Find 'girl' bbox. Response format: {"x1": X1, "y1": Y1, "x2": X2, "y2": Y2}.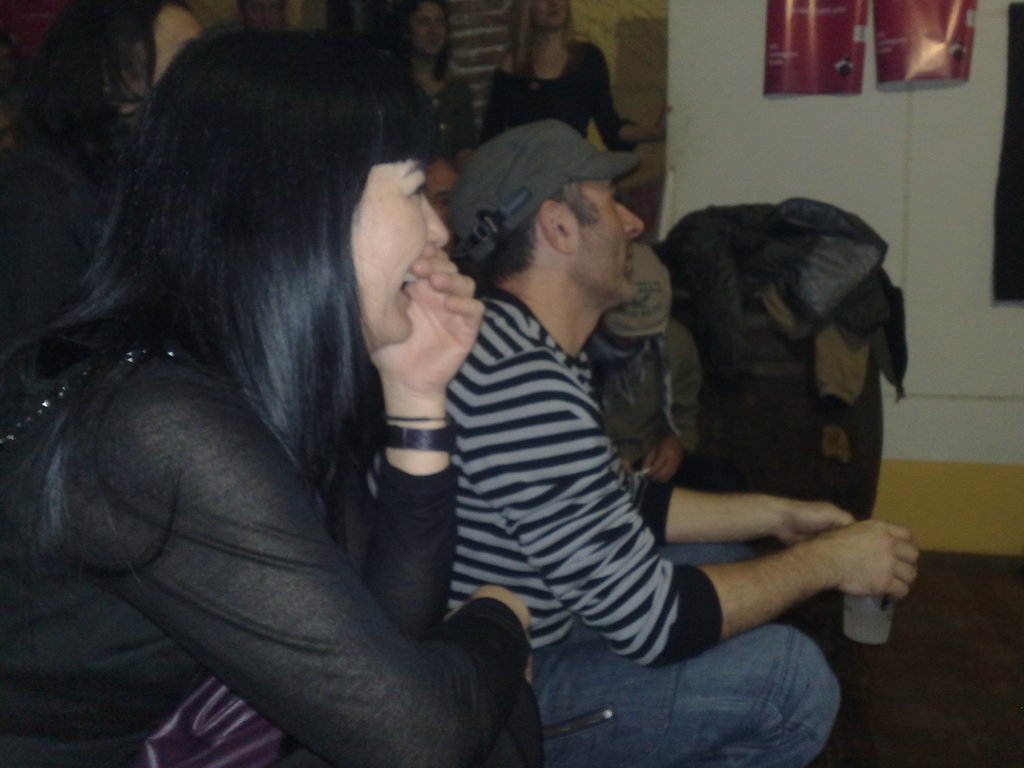
{"x1": 0, "y1": 26, "x2": 541, "y2": 767}.
